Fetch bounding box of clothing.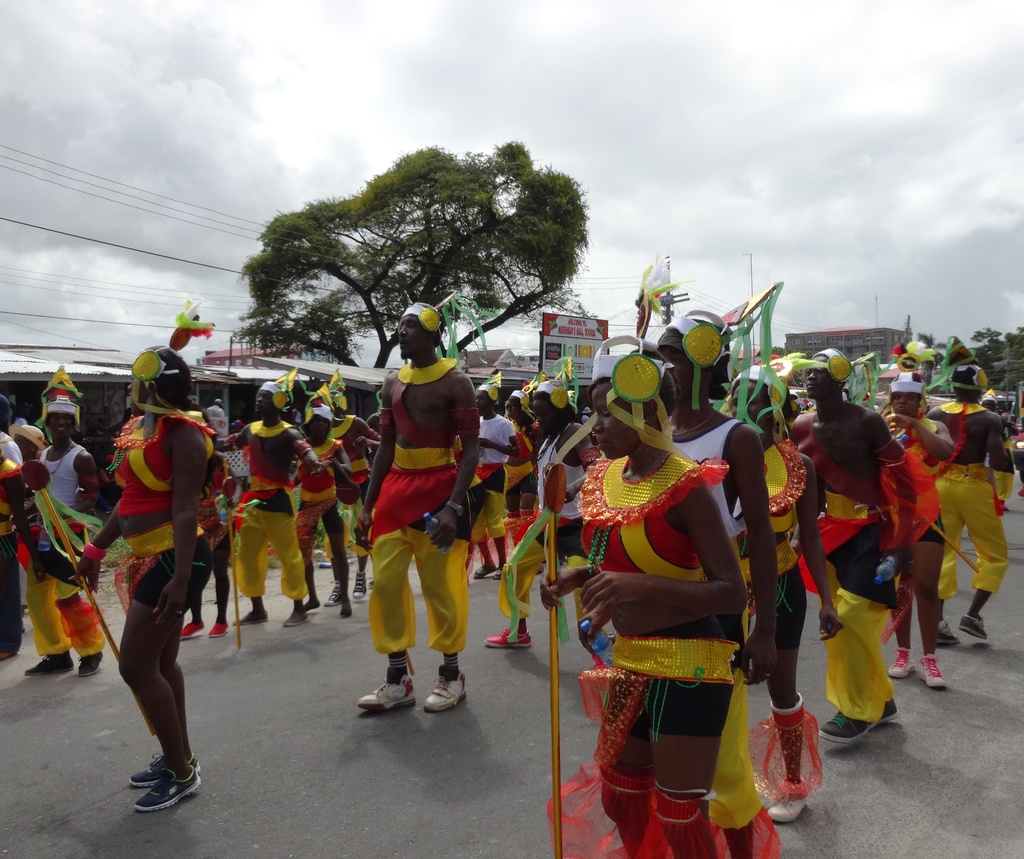
Bbox: crop(0, 434, 27, 648).
